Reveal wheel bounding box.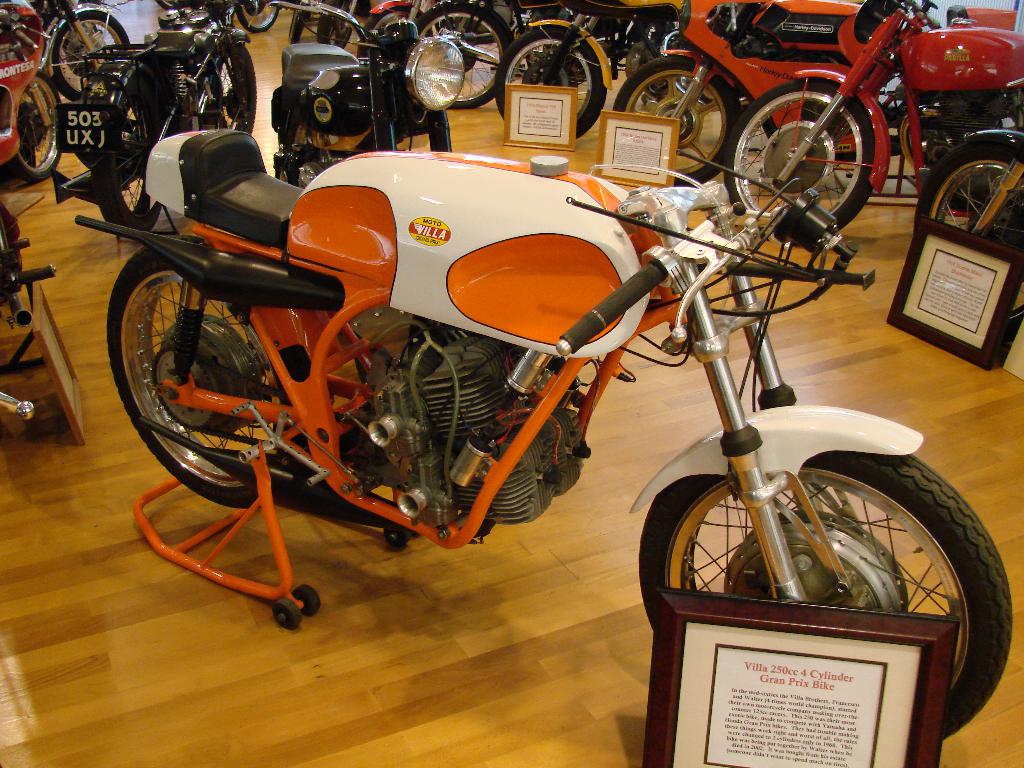
Revealed: select_region(0, 66, 63, 182).
